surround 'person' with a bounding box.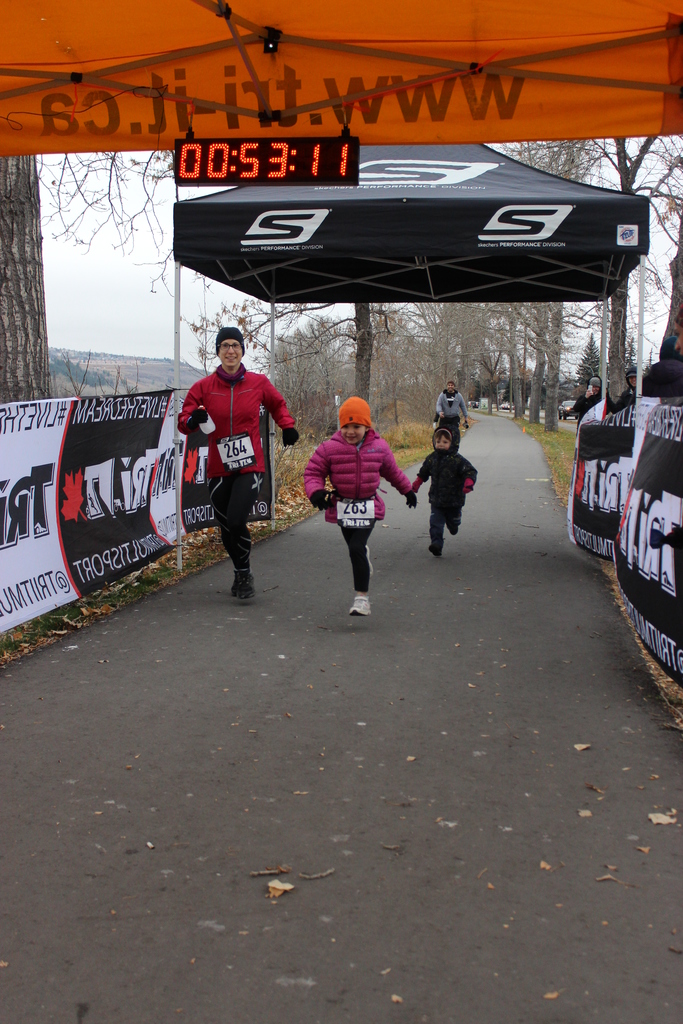
x1=297 y1=395 x2=419 y2=622.
